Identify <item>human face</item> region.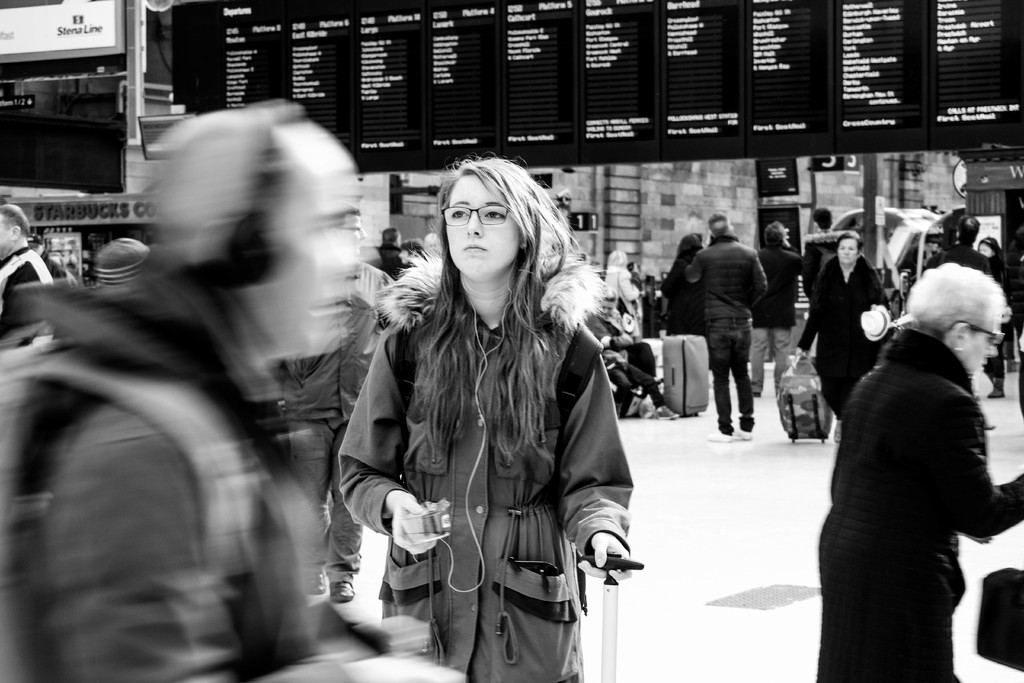
Region: <box>840,236,858,267</box>.
